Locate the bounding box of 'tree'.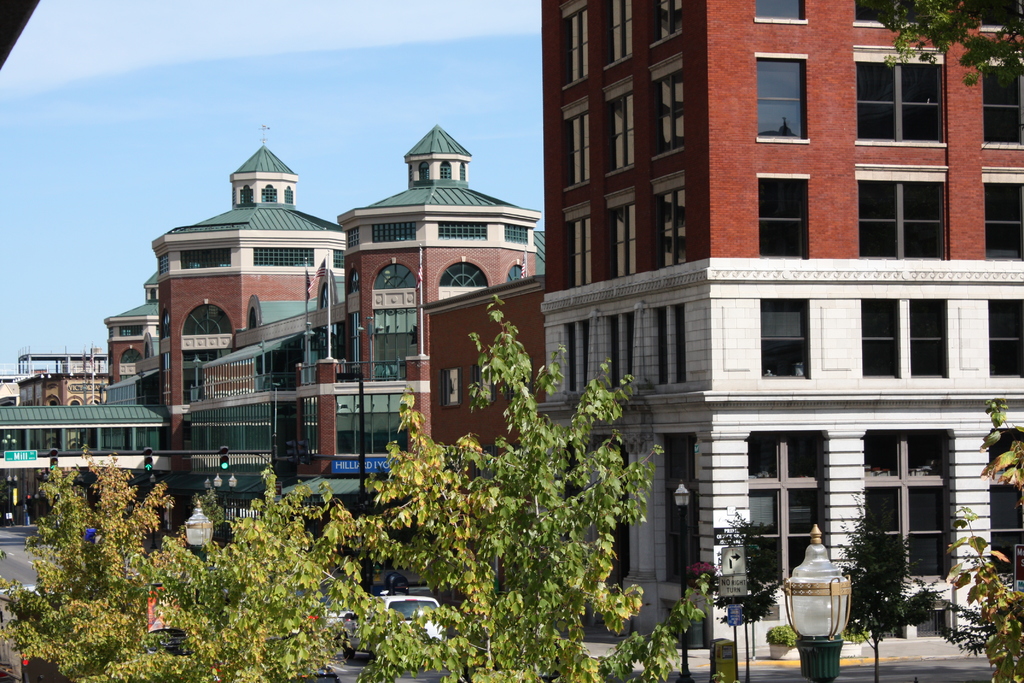
Bounding box: [835, 492, 929, 682].
